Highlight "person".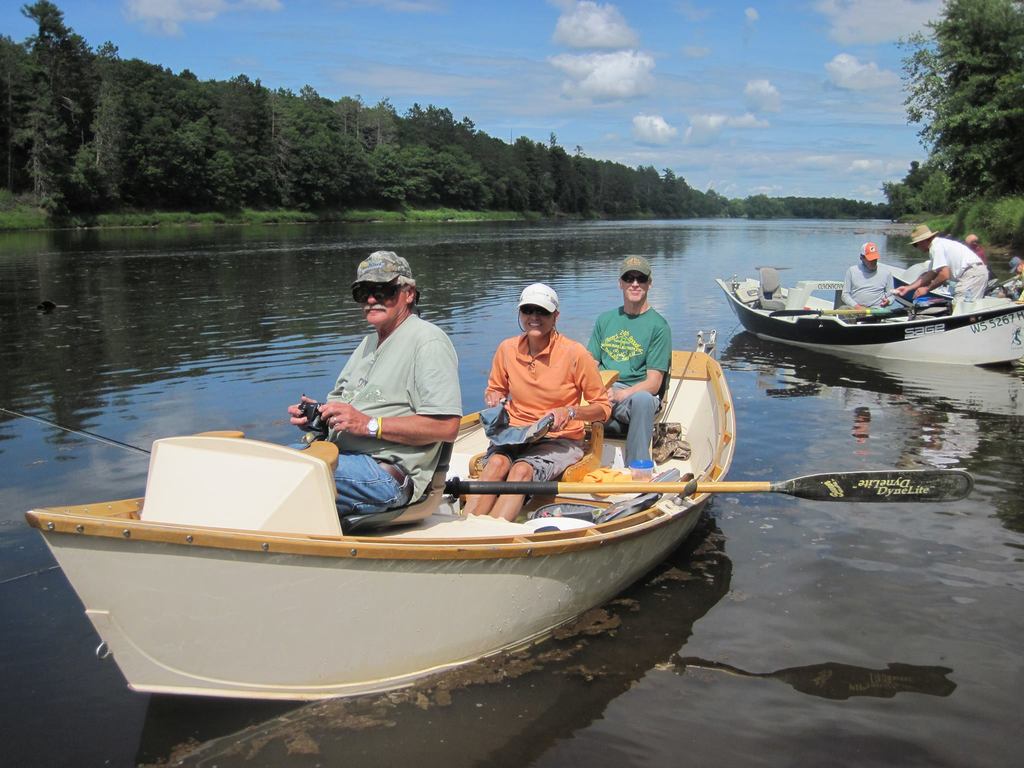
Highlighted region: left=964, top=234, right=984, bottom=262.
